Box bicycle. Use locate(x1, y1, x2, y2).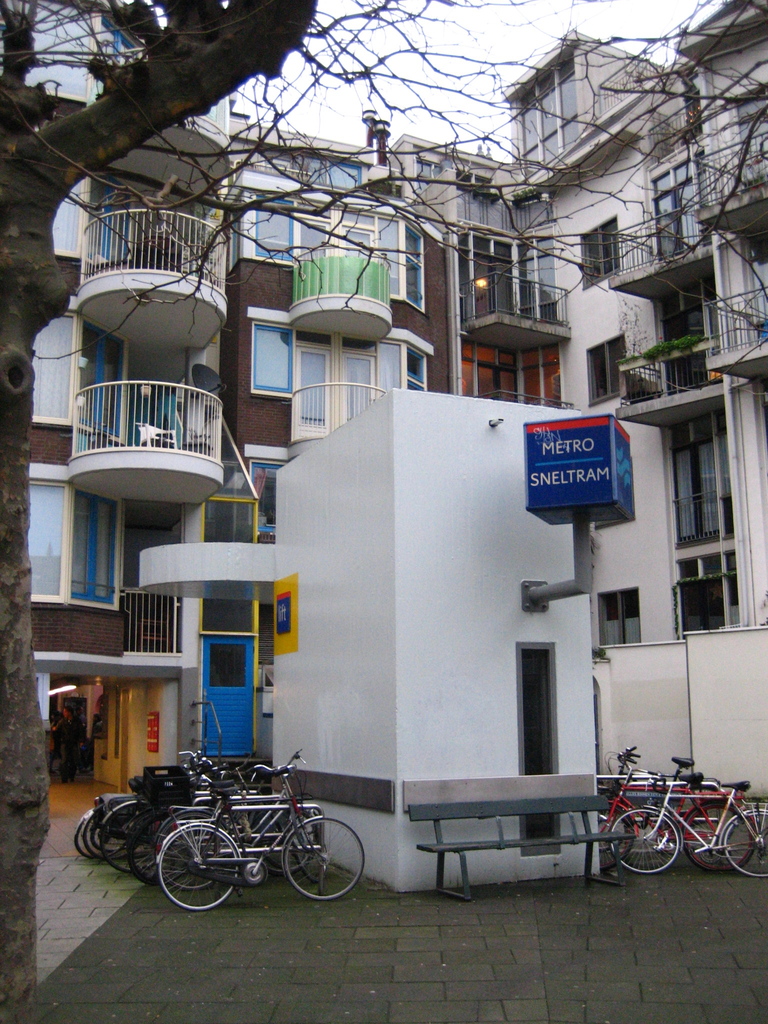
locate(591, 748, 756, 868).
